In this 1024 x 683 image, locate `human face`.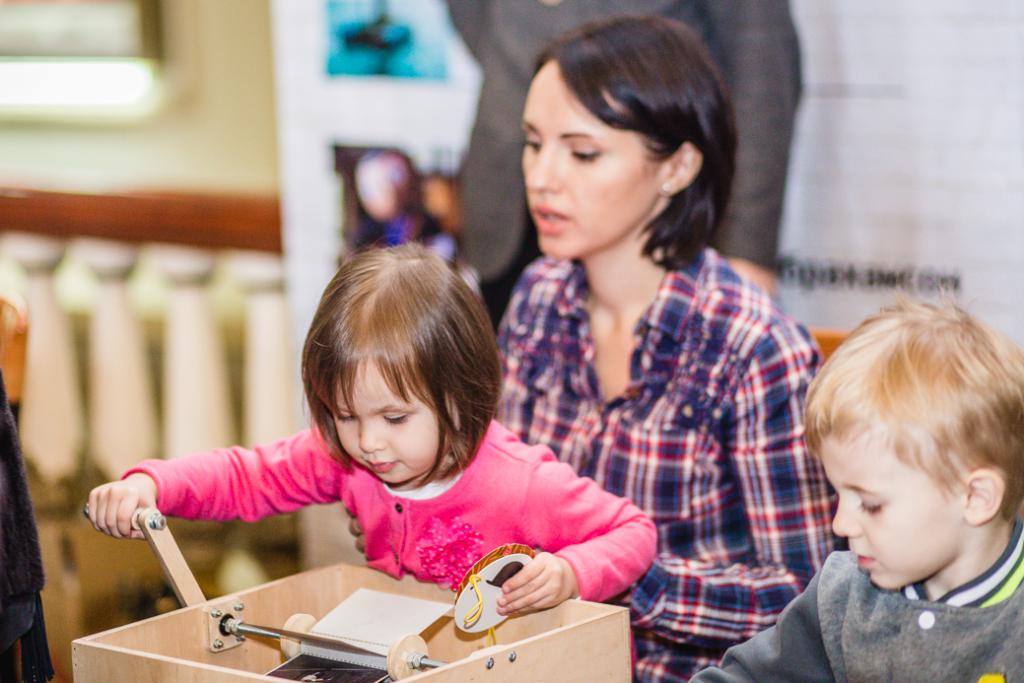
Bounding box: [x1=806, y1=420, x2=968, y2=581].
